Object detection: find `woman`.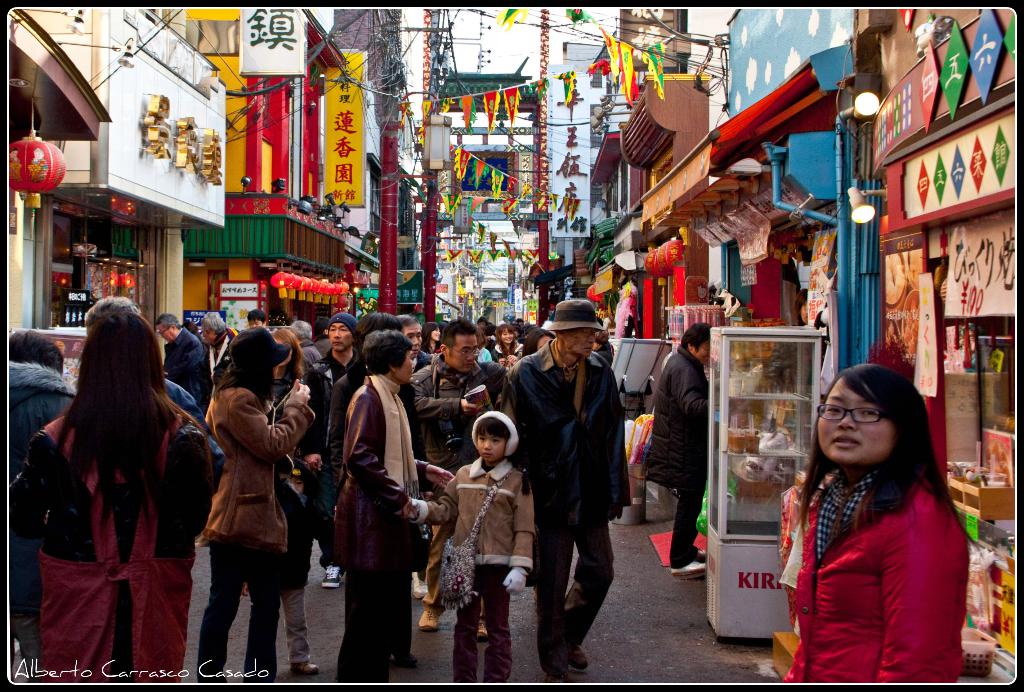
l=491, t=323, r=525, b=370.
